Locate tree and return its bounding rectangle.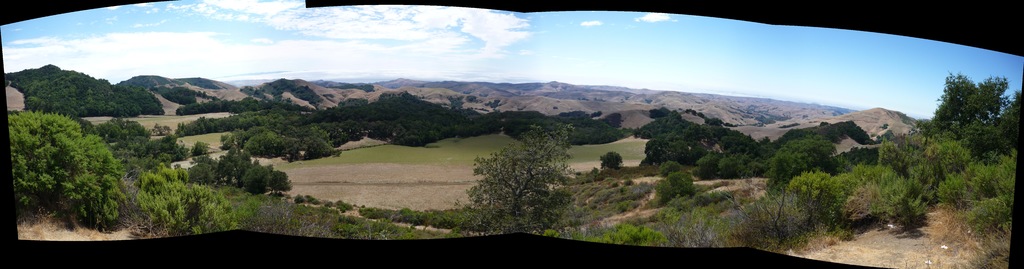
465,104,587,222.
